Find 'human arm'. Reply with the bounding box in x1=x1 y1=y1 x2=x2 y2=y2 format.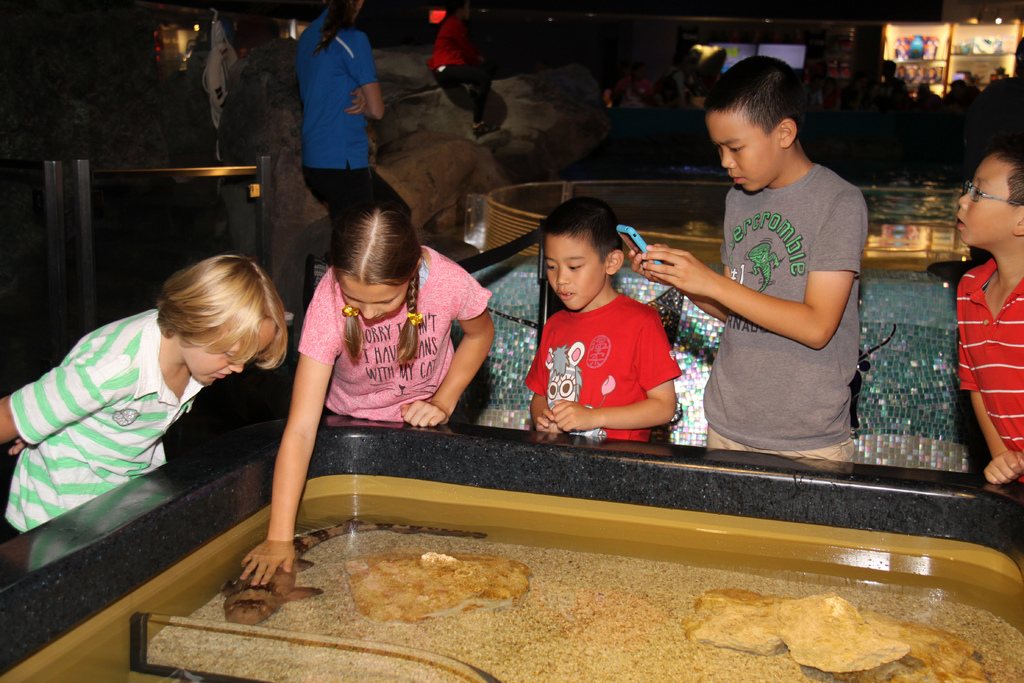
x1=0 y1=359 x2=130 y2=446.
